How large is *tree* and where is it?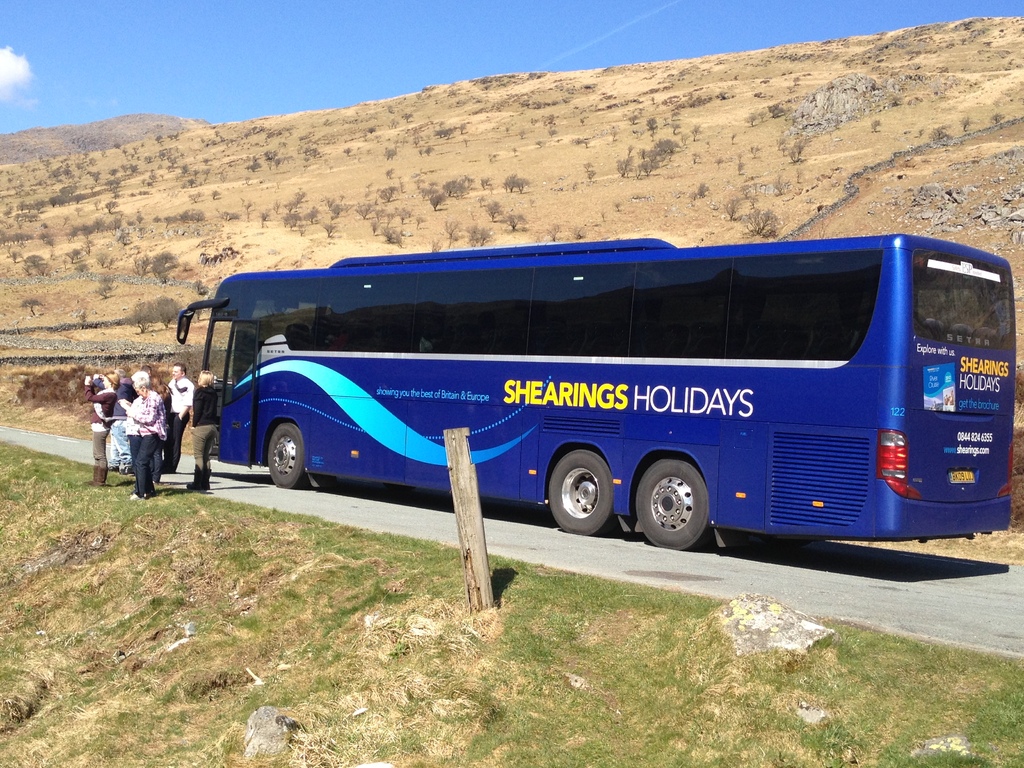
Bounding box: bbox=(504, 213, 525, 233).
